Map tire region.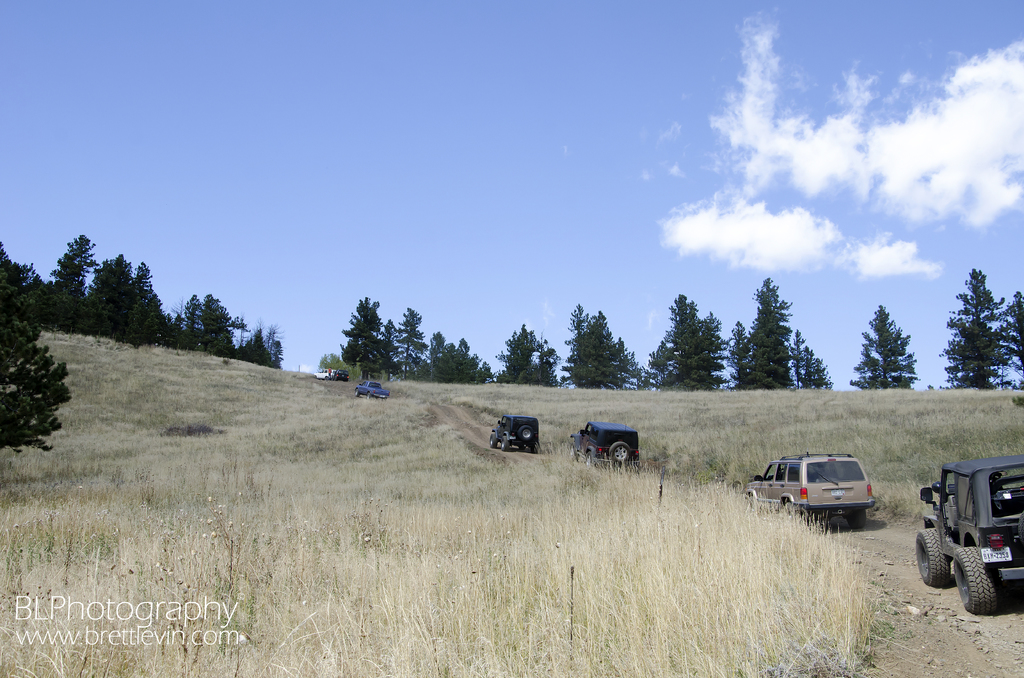
Mapped to {"x1": 365, "y1": 391, "x2": 371, "y2": 399}.
